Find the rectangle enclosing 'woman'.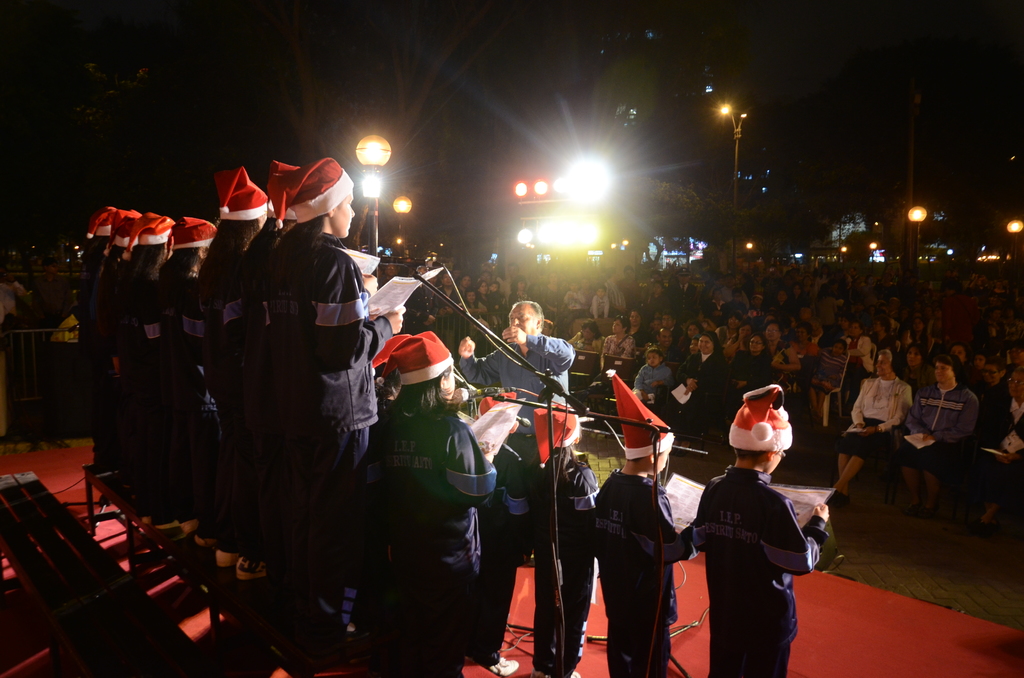
600, 315, 638, 367.
